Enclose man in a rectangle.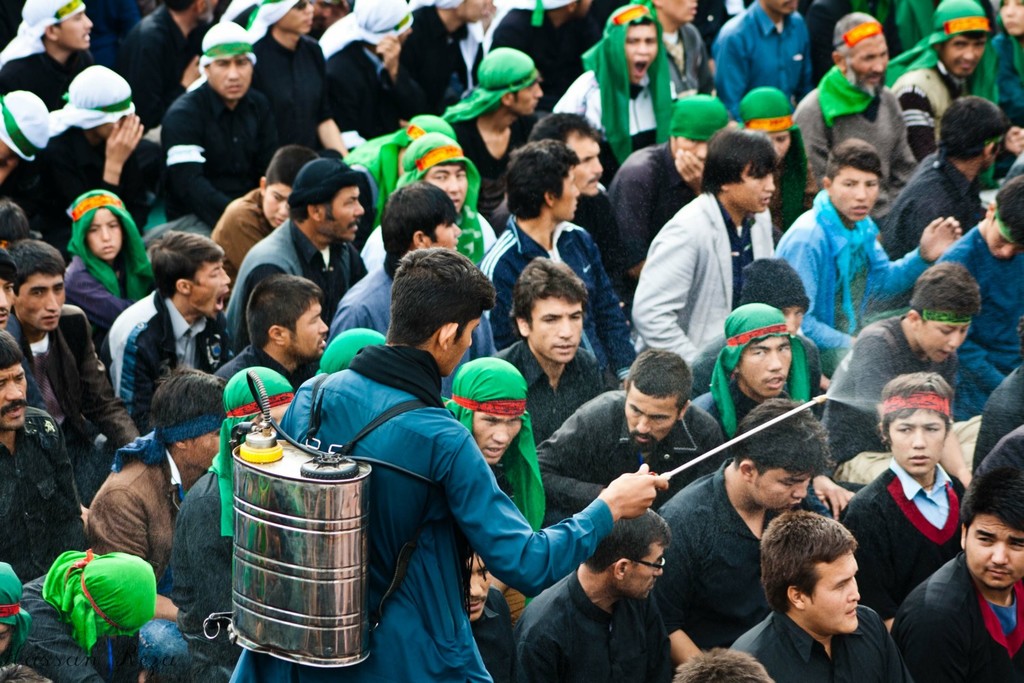
Rect(704, 0, 813, 106).
